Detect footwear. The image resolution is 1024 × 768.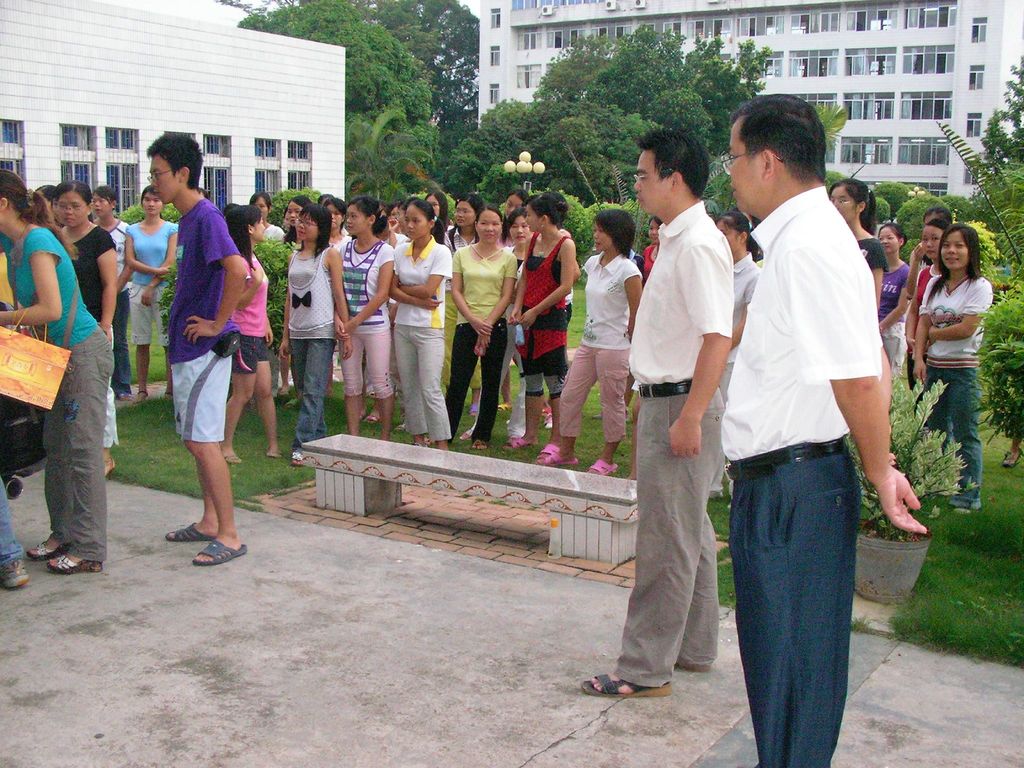
crop(24, 540, 63, 559).
